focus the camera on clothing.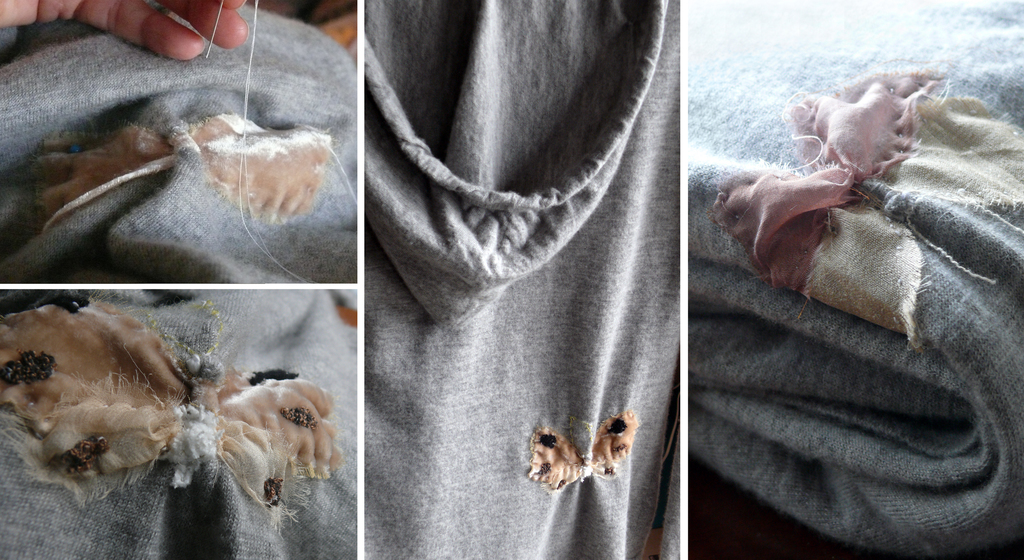
Focus region: left=685, top=4, right=1023, bottom=557.
